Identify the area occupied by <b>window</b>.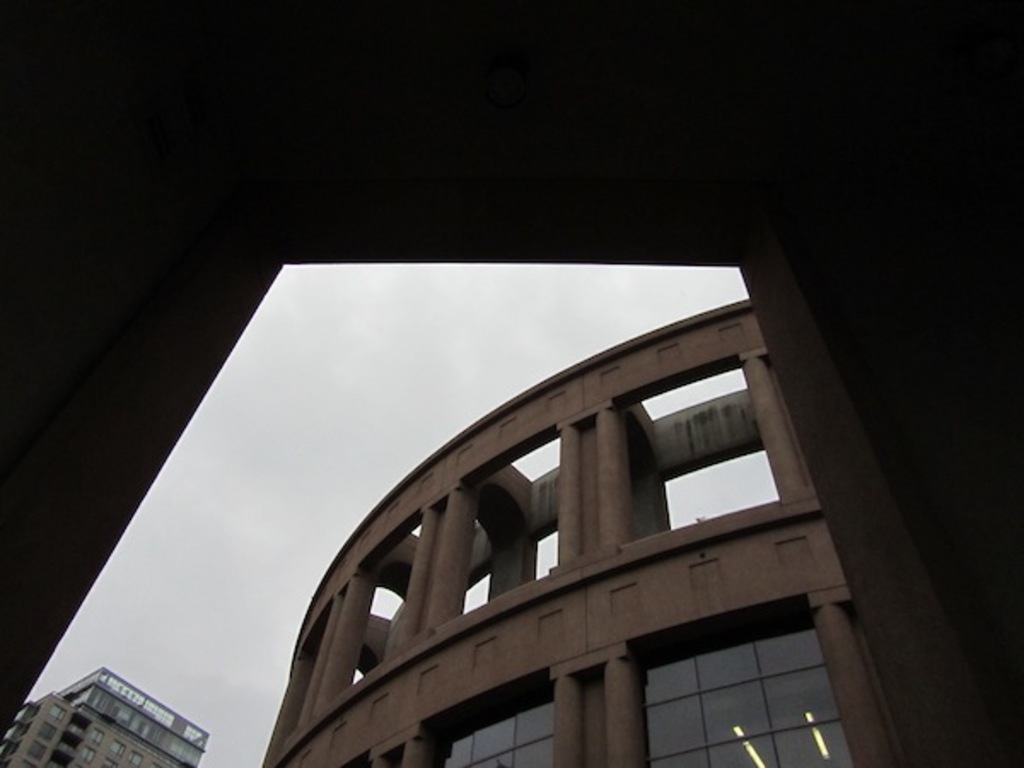
Area: bbox=(24, 741, 49, 759).
